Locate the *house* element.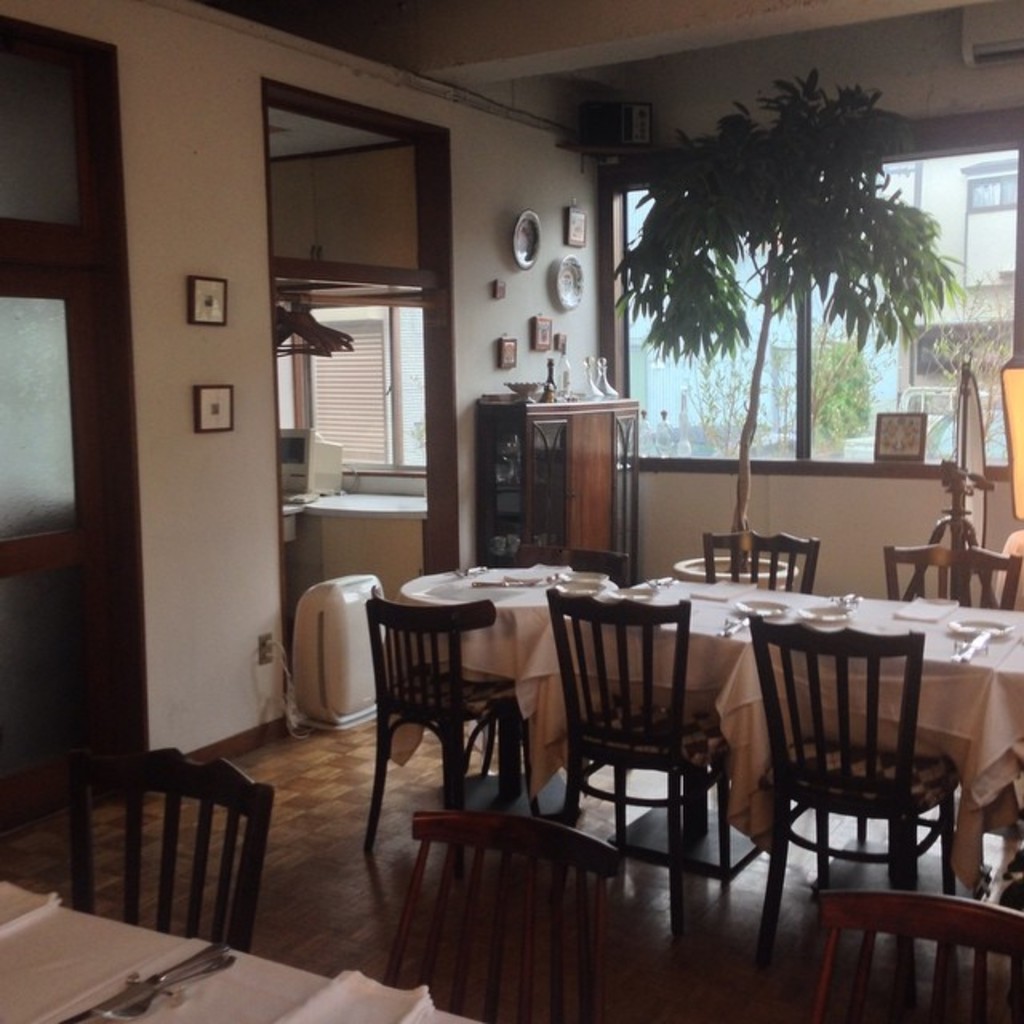
Element bbox: bbox(896, 146, 1022, 461).
